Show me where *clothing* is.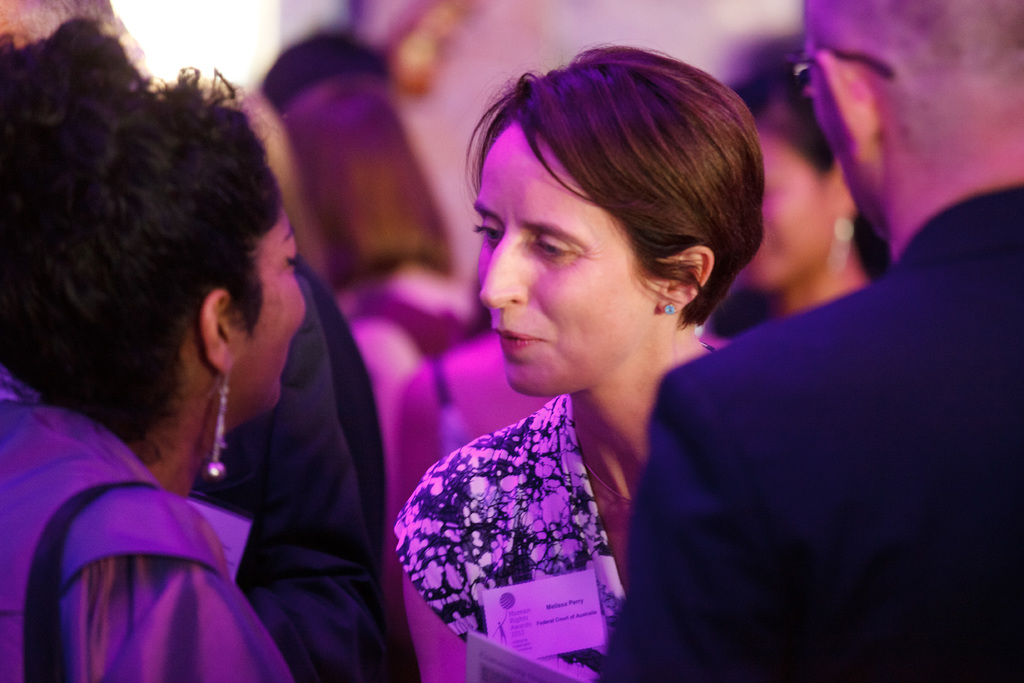
*clothing* is at (left=595, top=181, right=1021, bottom=682).
